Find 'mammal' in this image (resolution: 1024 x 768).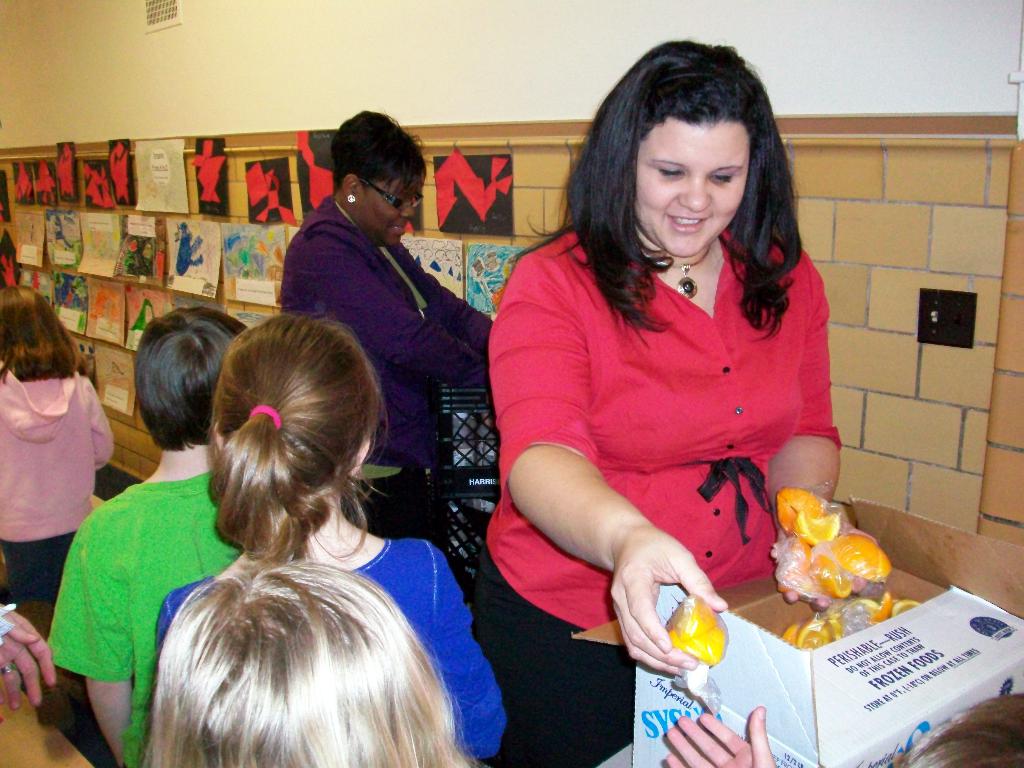
box(277, 108, 502, 556).
